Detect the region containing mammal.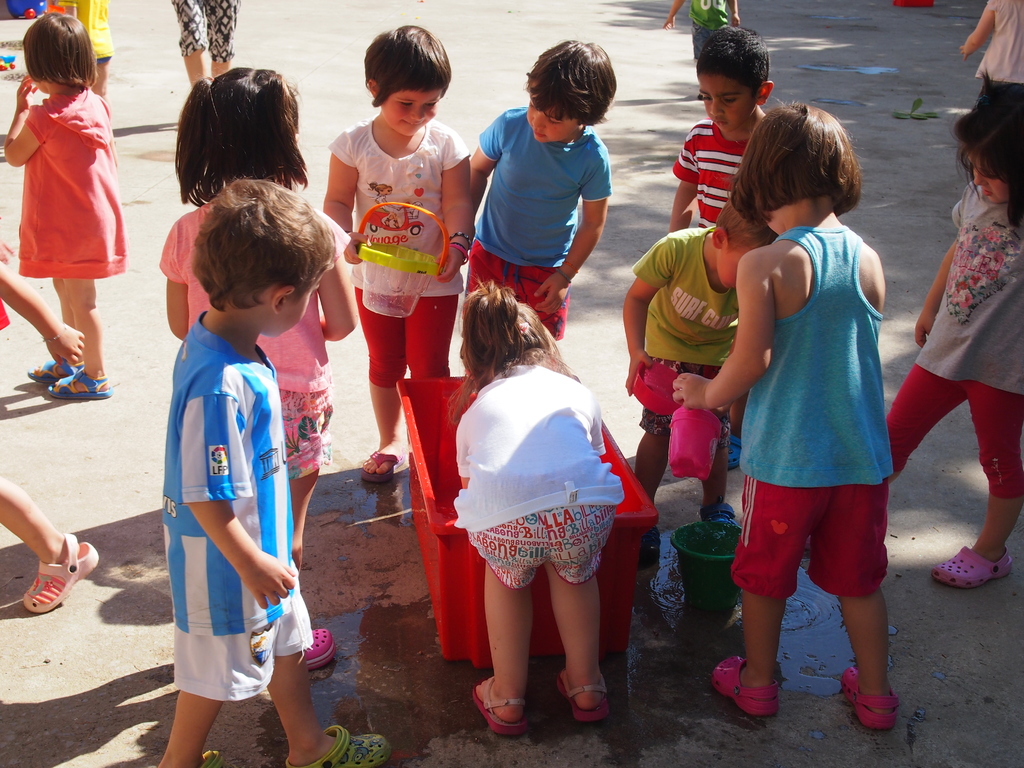
region(451, 271, 625, 725).
